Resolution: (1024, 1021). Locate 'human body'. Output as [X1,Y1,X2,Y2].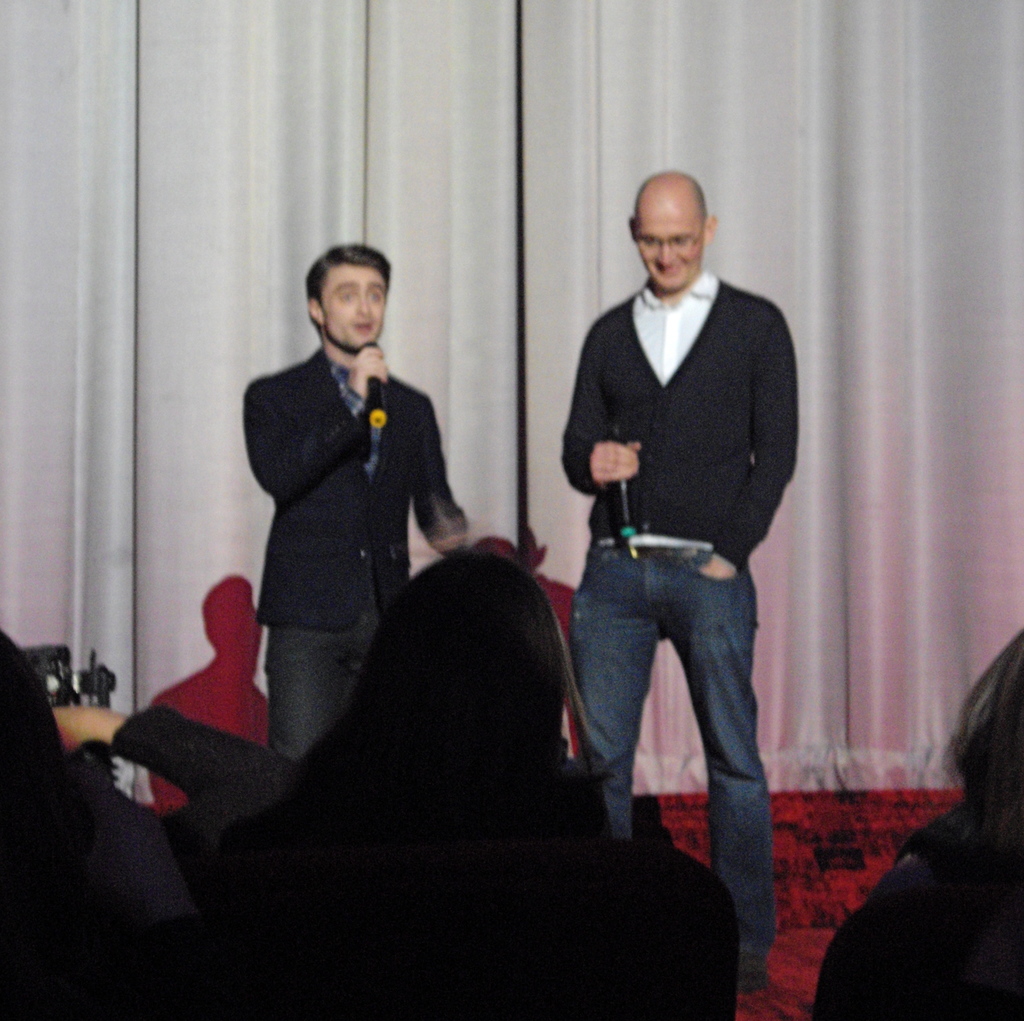
[558,184,815,967].
